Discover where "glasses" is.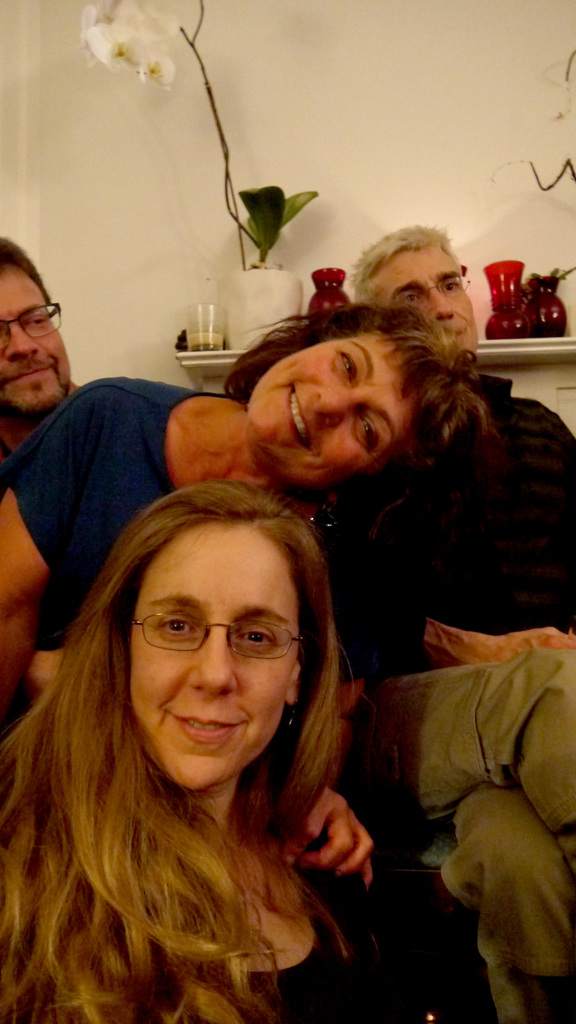
Discovered at BBox(115, 607, 310, 677).
